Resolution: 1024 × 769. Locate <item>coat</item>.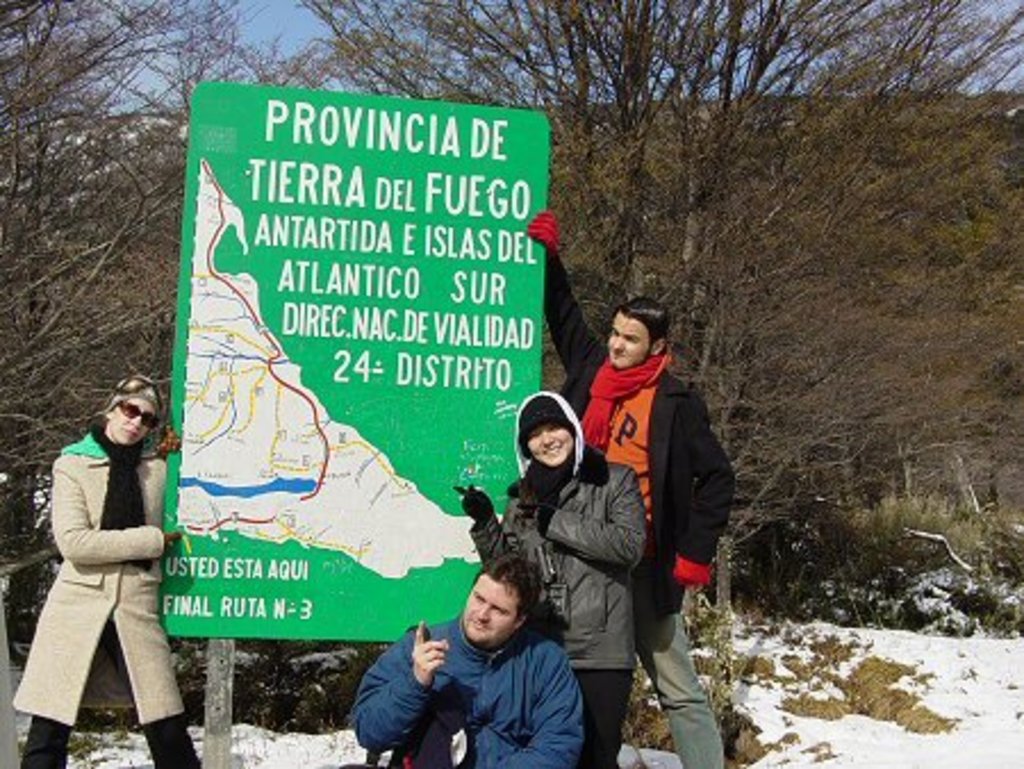
[x1=2, y1=419, x2=189, y2=728].
